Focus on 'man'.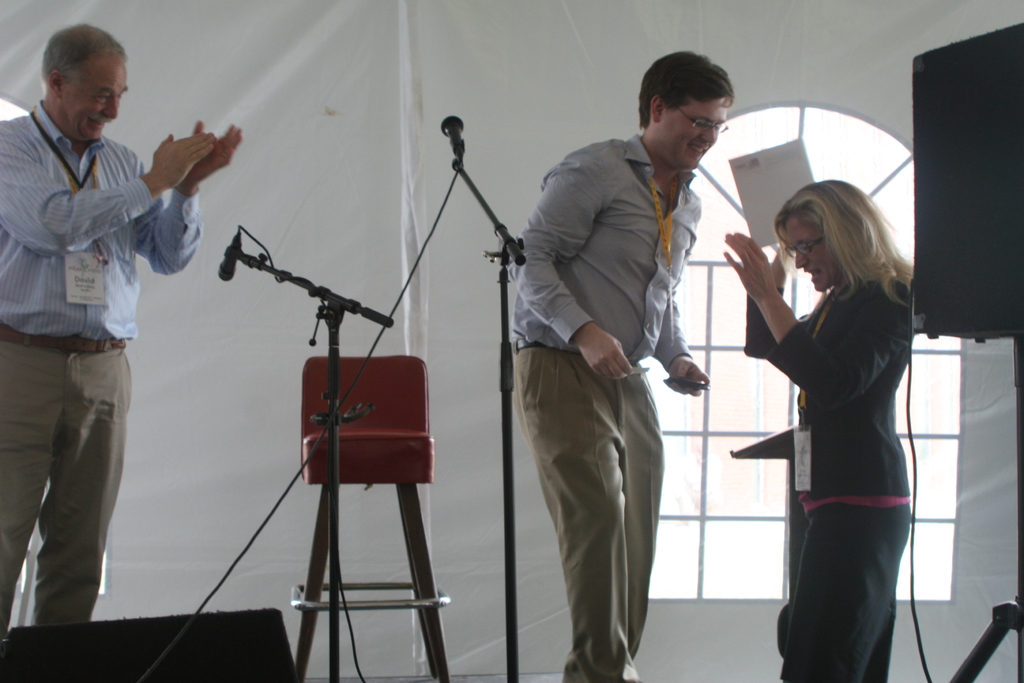
Focused at region(509, 48, 732, 682).
